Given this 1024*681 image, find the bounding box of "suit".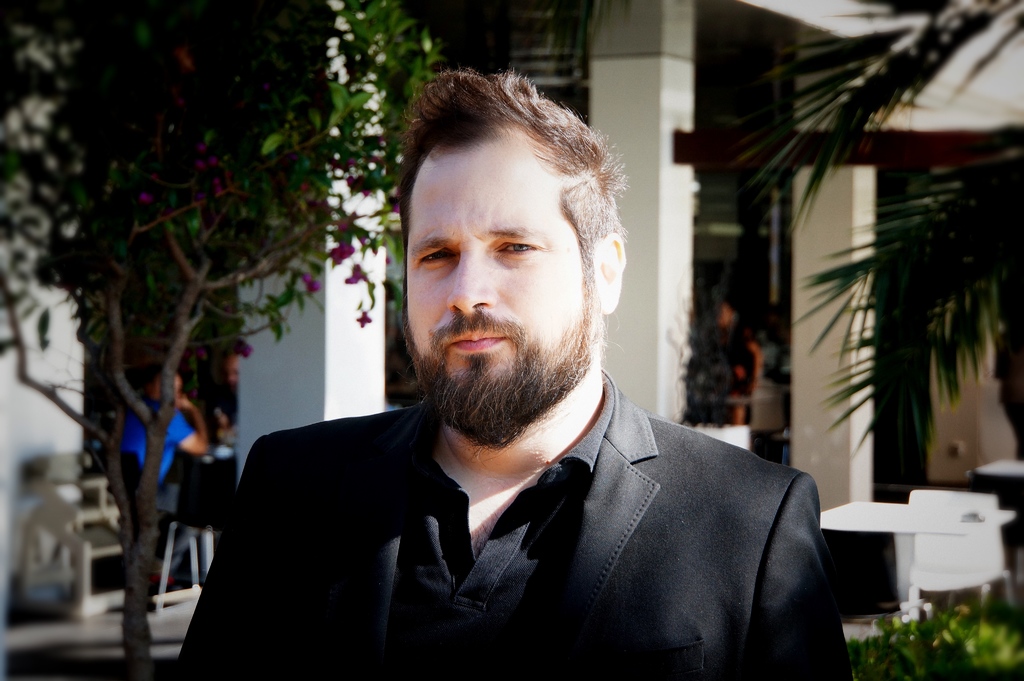
159,342,860,659.
